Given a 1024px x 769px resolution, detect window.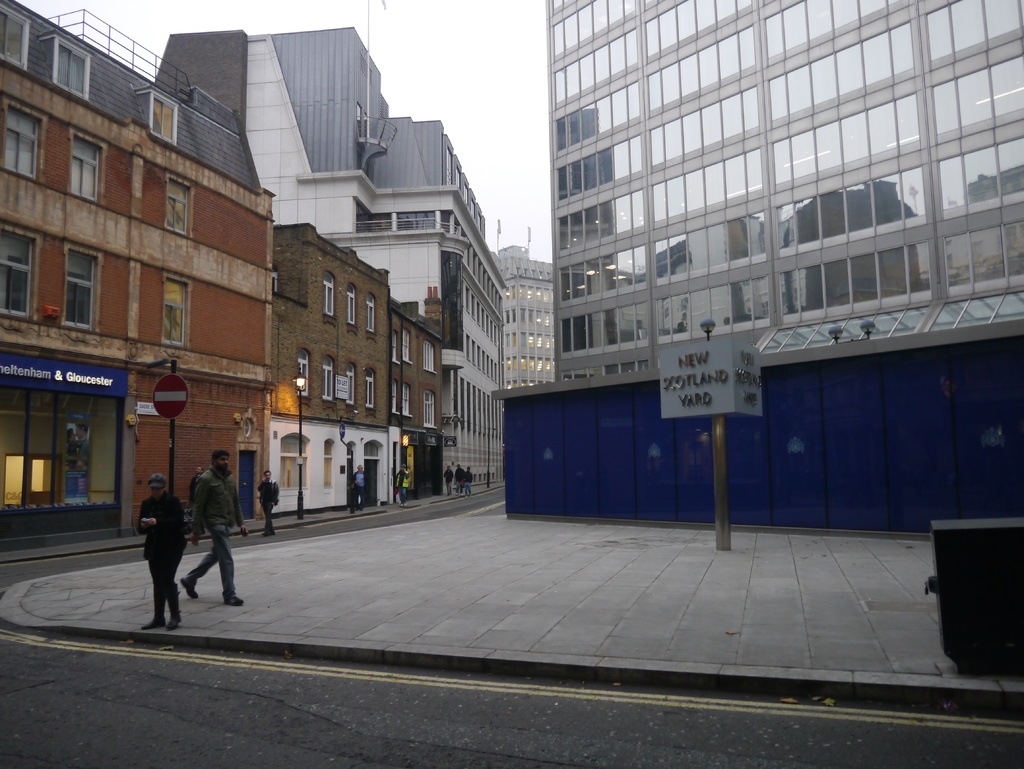
left=345, top=363, right=353, bottom=405.
